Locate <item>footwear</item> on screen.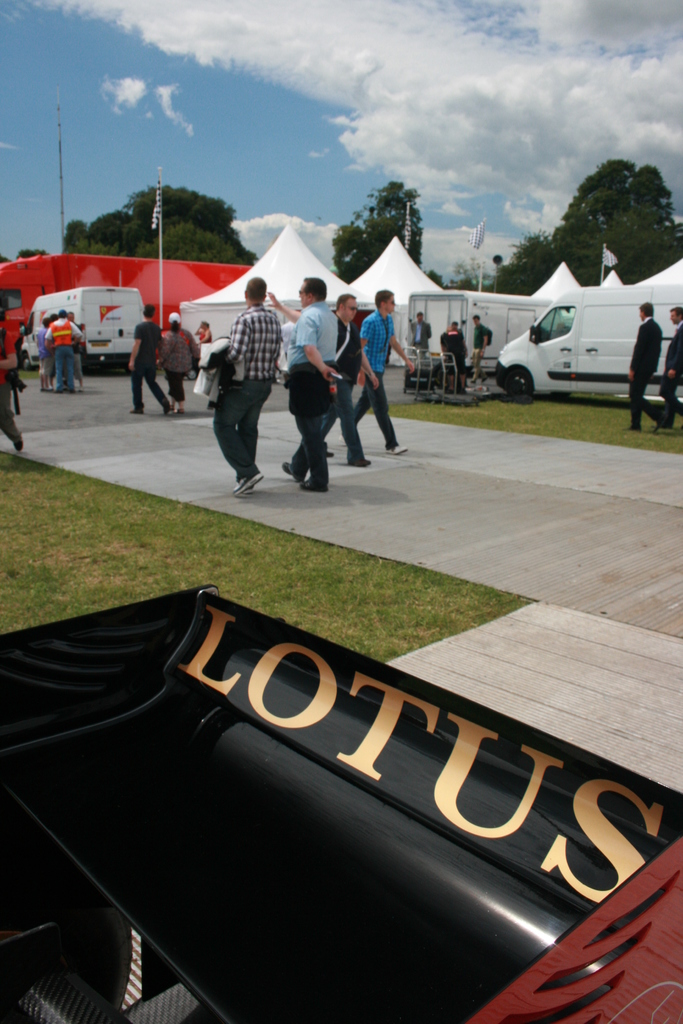
On screen at {"x1": 283, "y1": 463, "x2": 302, "y2": 481}.
